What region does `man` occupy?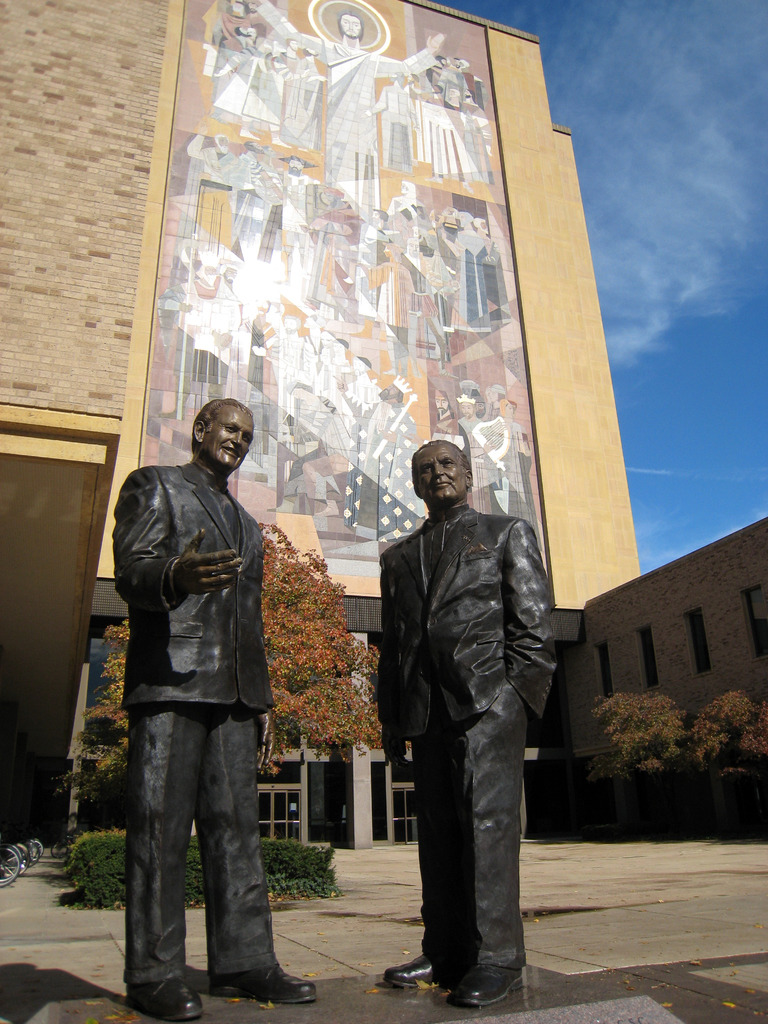
245:0:446:212.
